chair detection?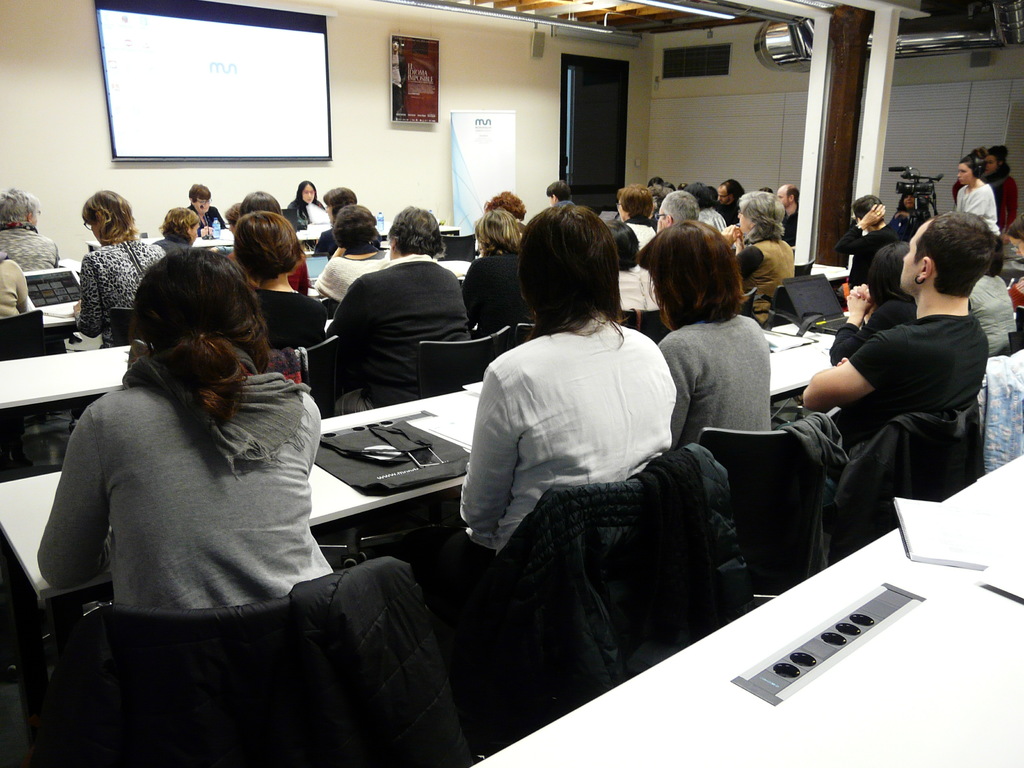
l=97, t=558, r=467, b=764
